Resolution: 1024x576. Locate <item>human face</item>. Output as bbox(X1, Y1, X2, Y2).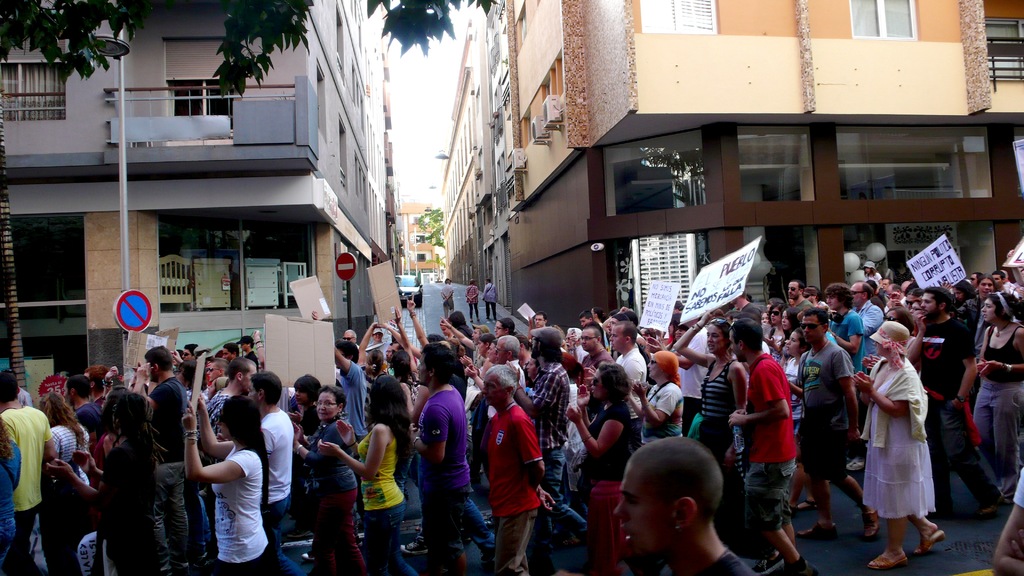
bbox(881, 280, 886, 288).
